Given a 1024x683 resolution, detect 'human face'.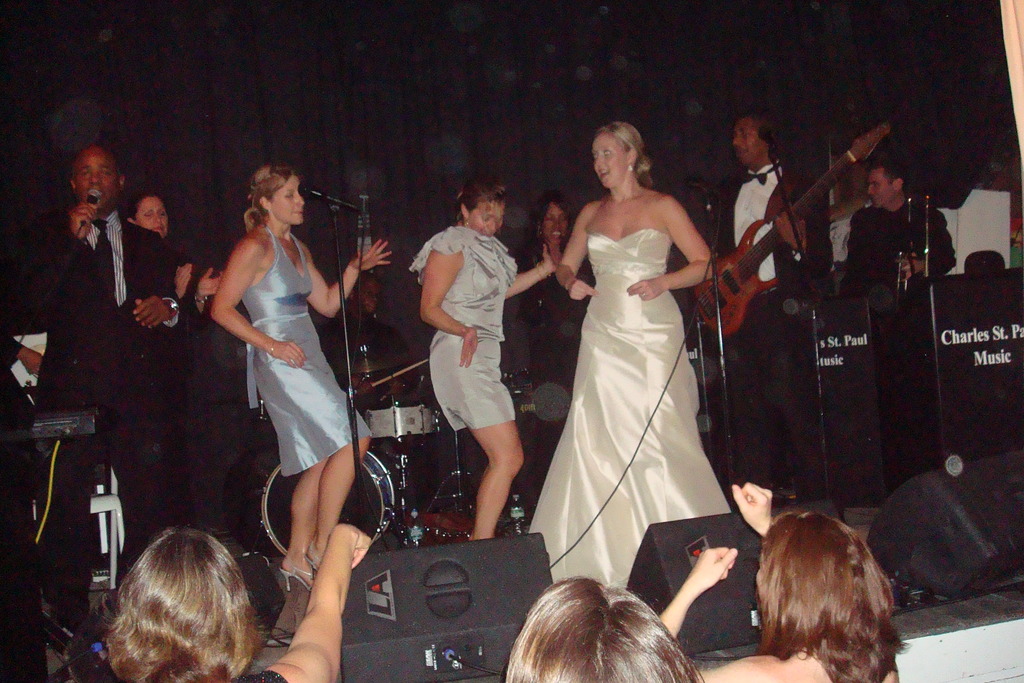
<bbox>462, 195, 503, 239</bbox>.
